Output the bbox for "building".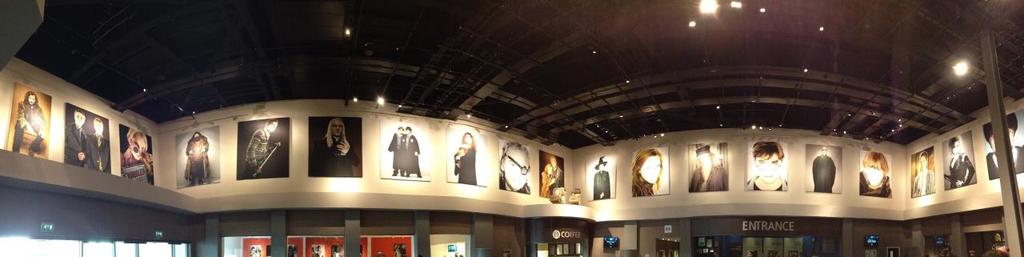
<box>0,0,1023,256</box>.
